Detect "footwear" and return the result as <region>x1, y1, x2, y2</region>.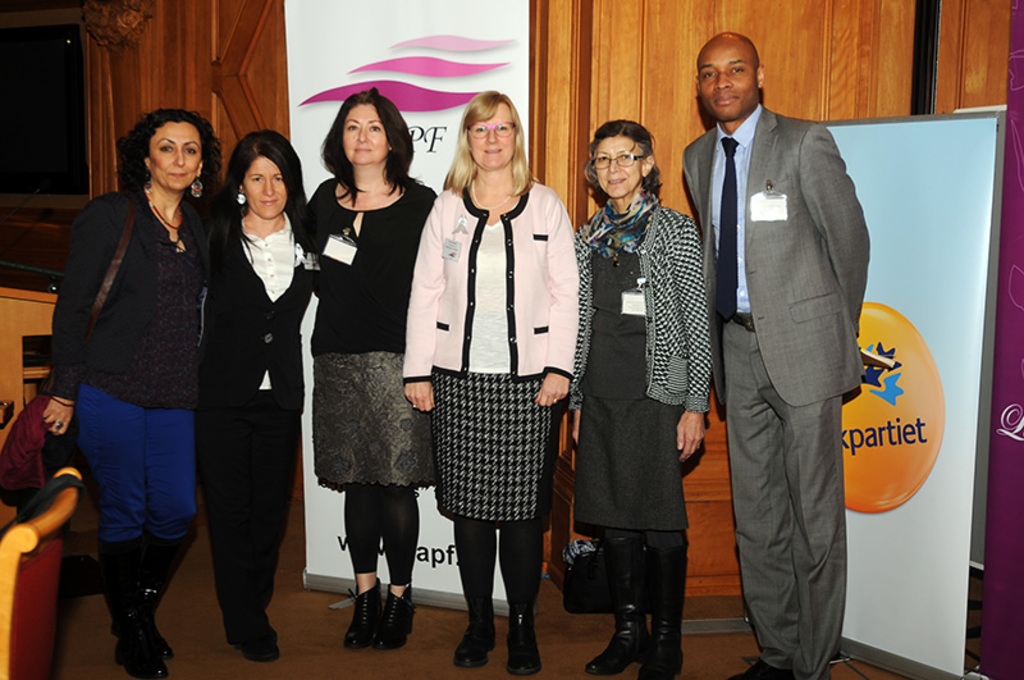
<region>338, 578, 383, 647</region>.
